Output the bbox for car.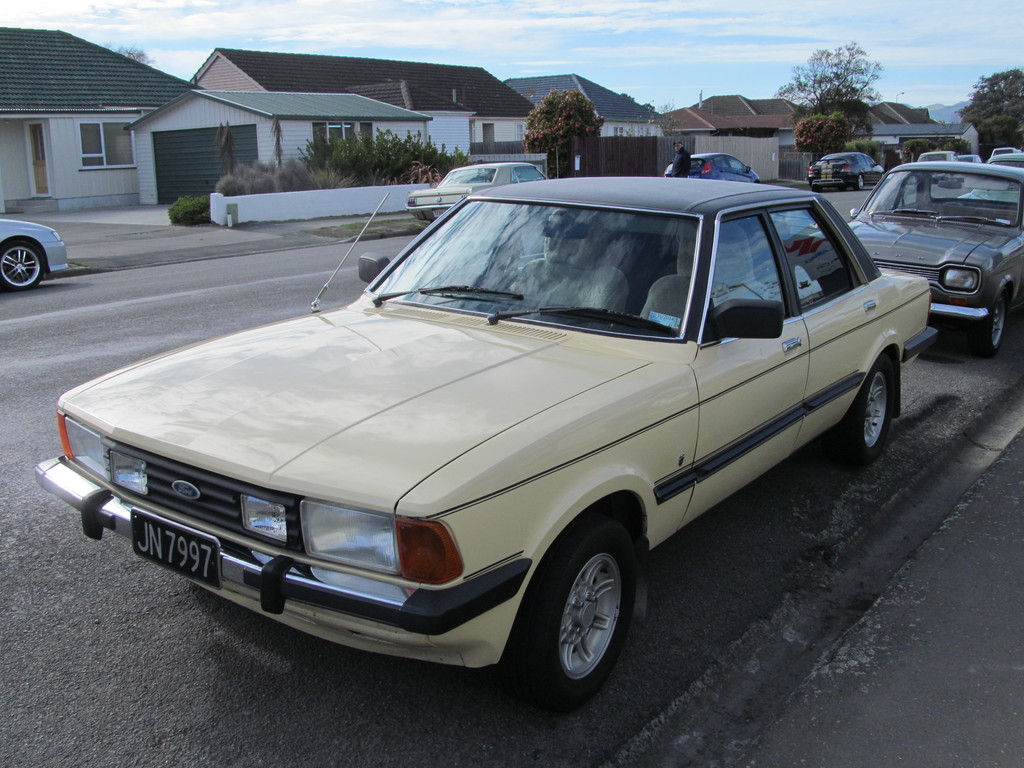
(x1=804, y1=157, x2=891, y2=187).
